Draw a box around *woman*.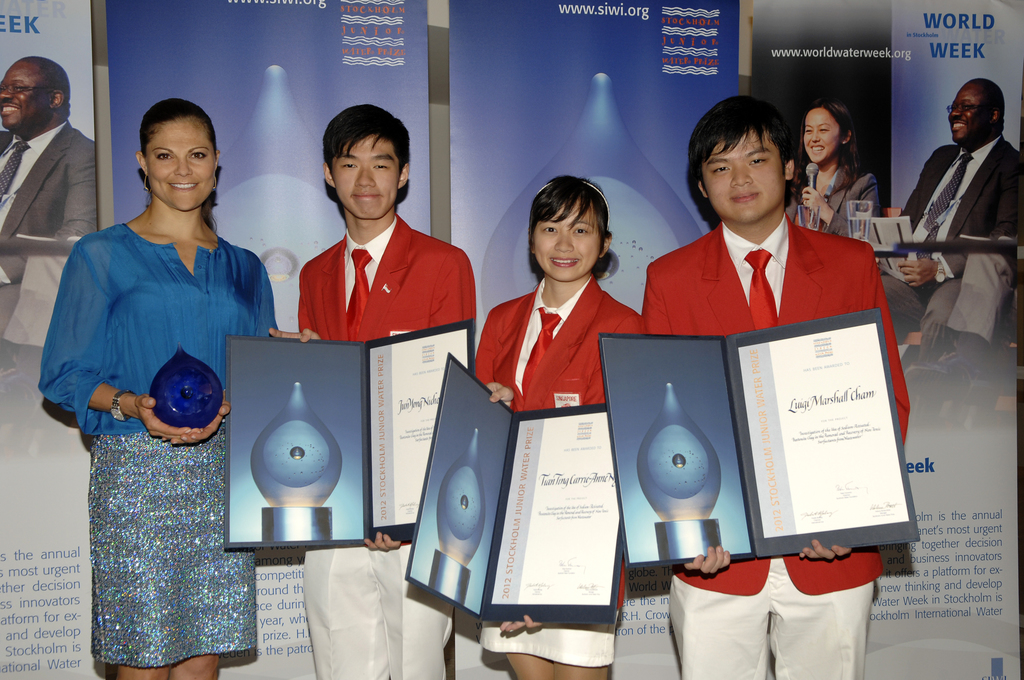
(left=471, top=174, right=655, bottom=679).
